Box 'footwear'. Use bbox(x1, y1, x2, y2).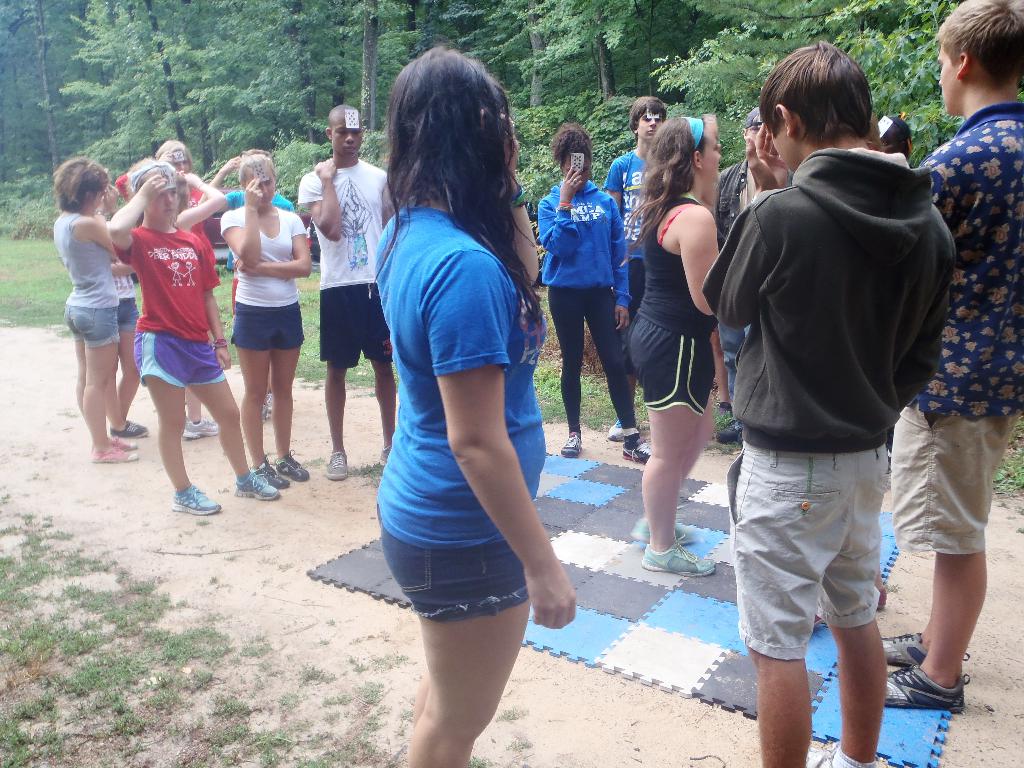
bbox(620, 437, 652, 465).
